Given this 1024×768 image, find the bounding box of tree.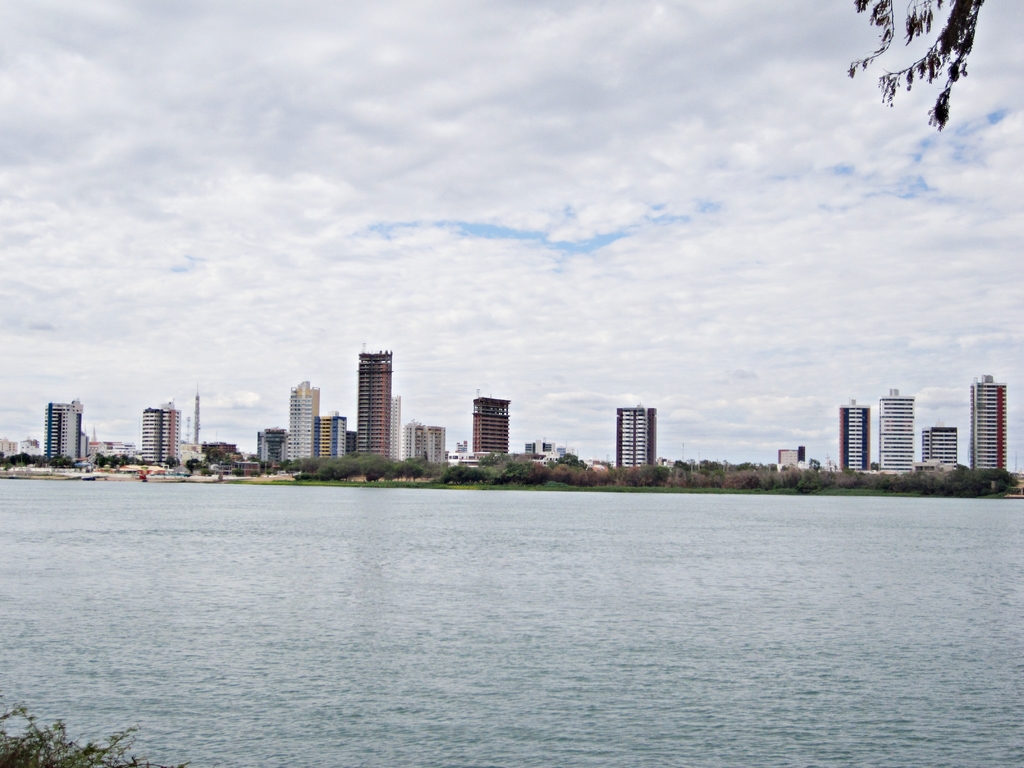
x1=438 y1=464 x2=490 y2=485.
